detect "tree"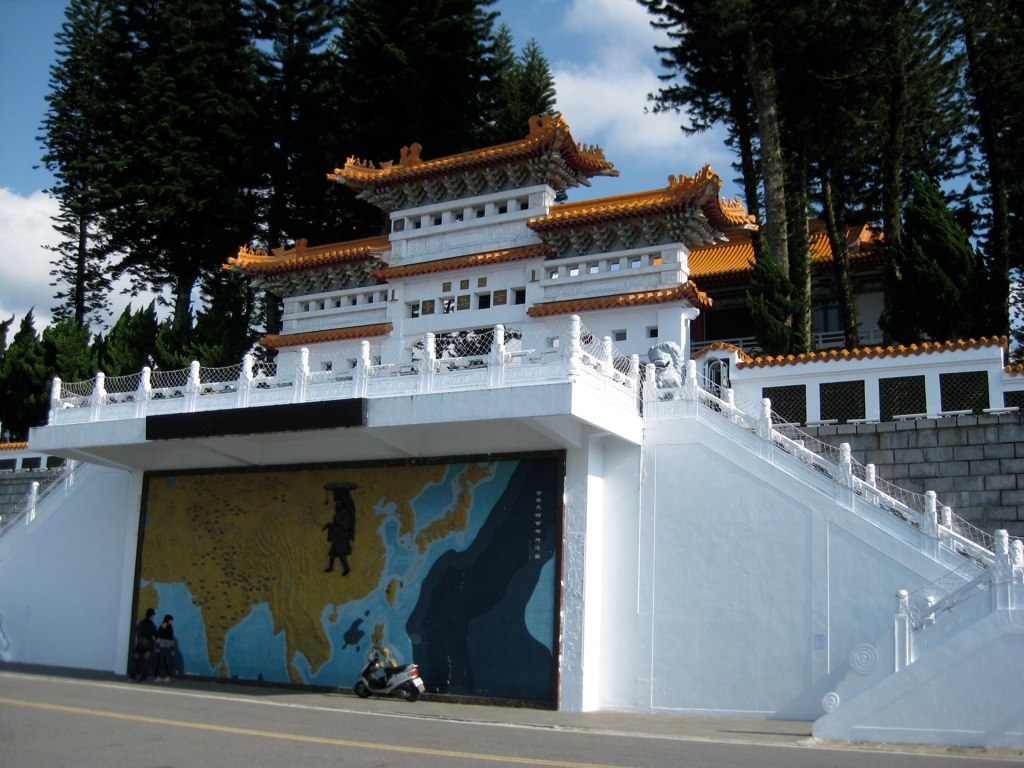
bbox=(95, 302, 162, 368)
